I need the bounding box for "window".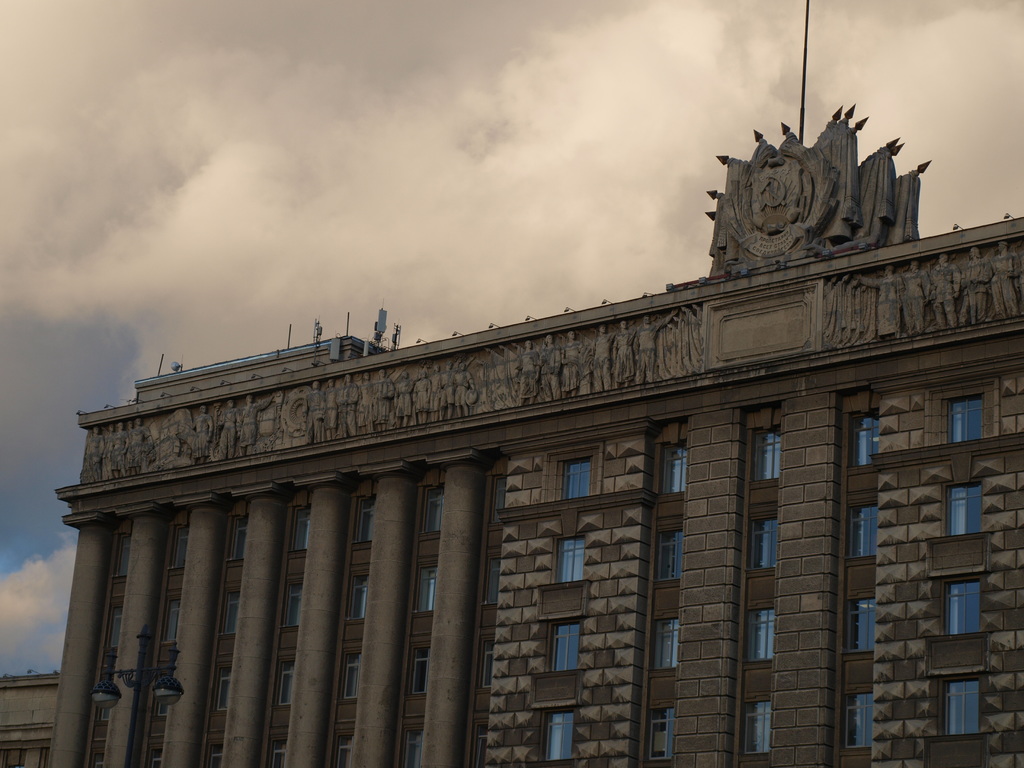
Here it is: (x1=940, y1=675, x2=982, y2=737).
